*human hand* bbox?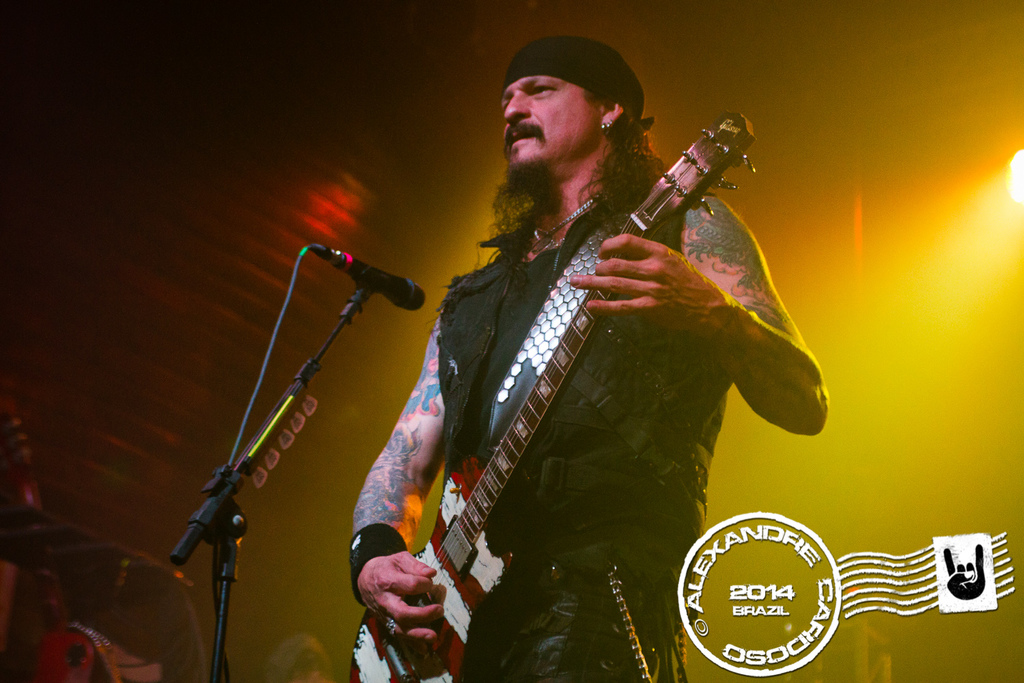
crop(569, 231, 725, 333)
